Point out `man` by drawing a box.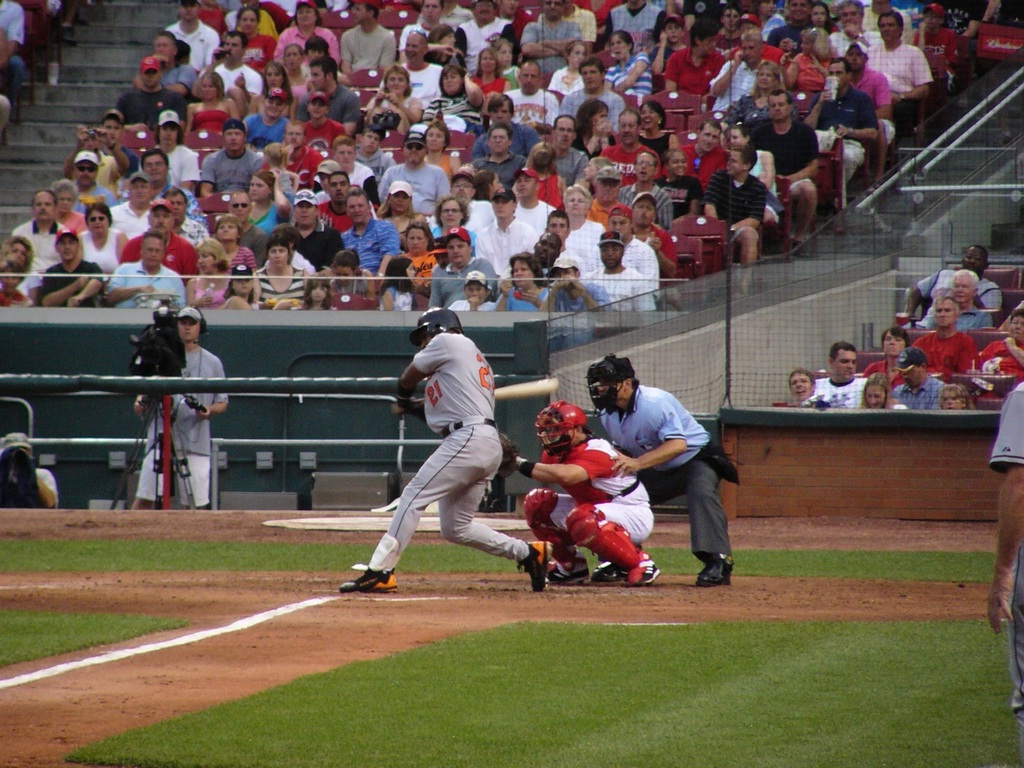
[left=748, top=89, right=825, bottom=237].
